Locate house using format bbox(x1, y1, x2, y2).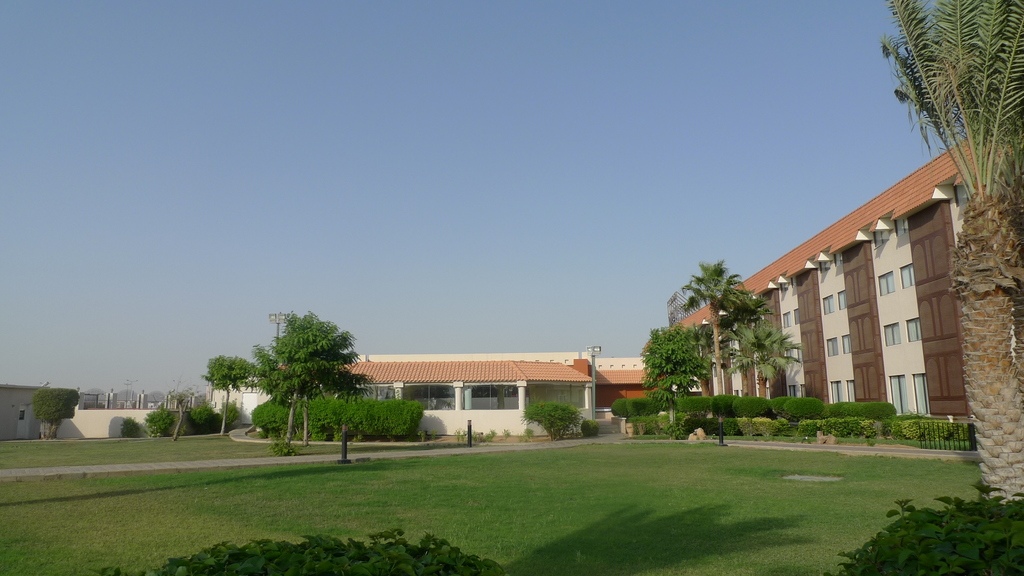
bbox(0, 382, 65, 445).
